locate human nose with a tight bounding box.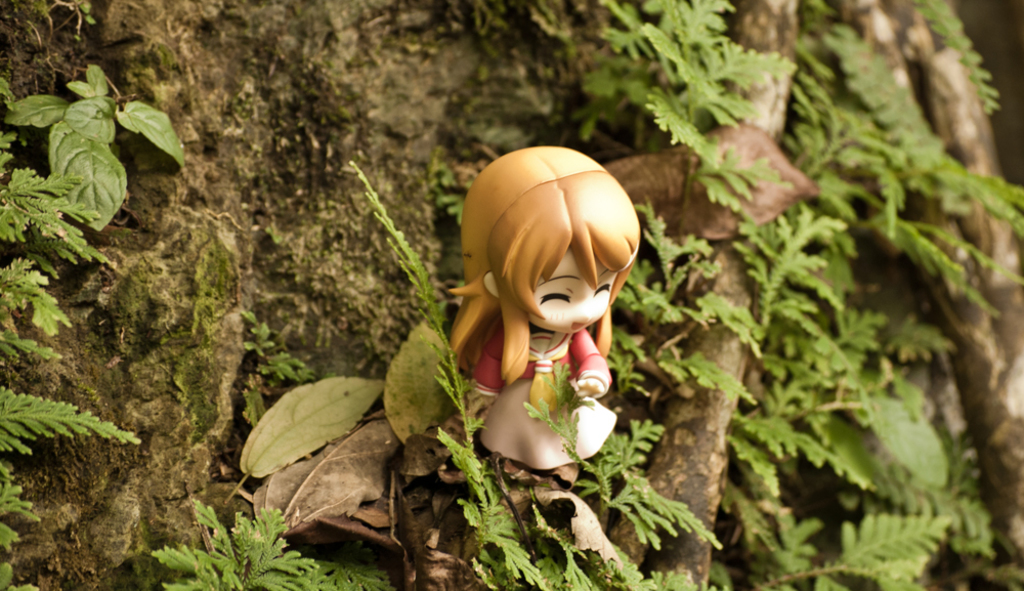
580 293 600 314.
